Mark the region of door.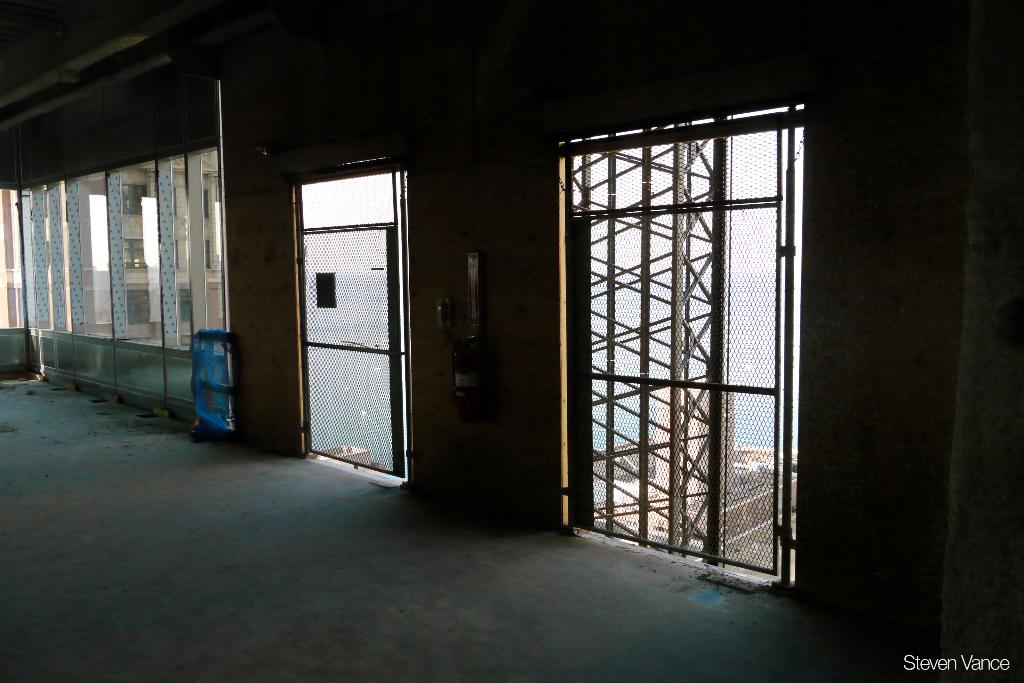
Region: x1=559, y1=117, x2=804, y2=571.
